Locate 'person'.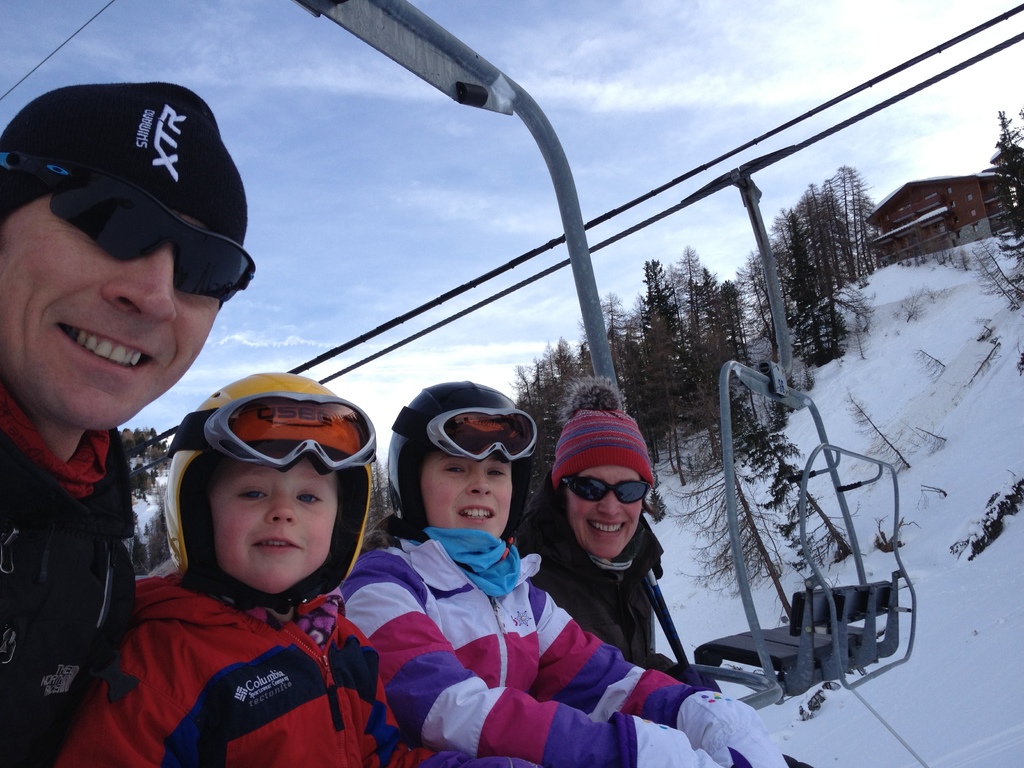
Bounding box: box(514, 373, 813, 767).
